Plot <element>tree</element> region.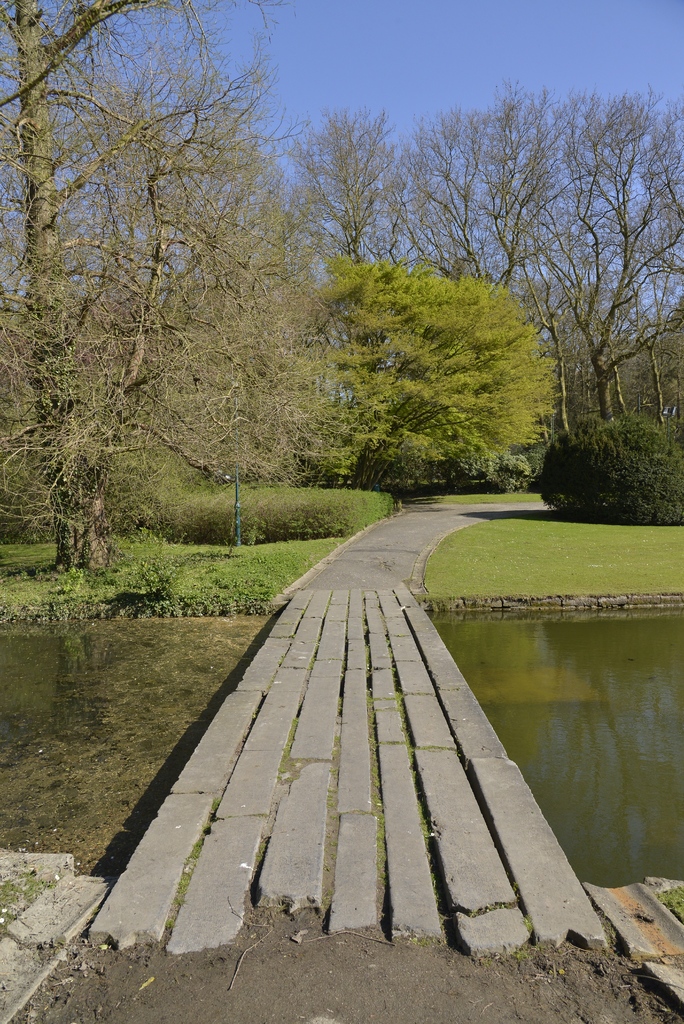
Plotted at <box>520,413,683,525</box>.
